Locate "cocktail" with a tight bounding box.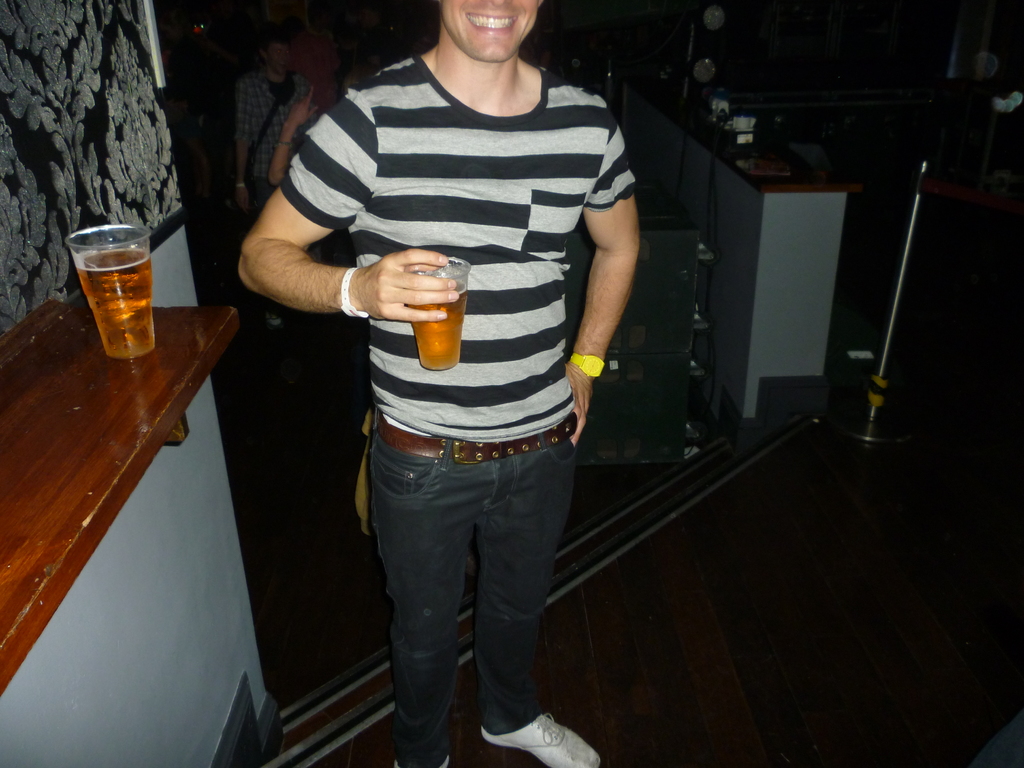
bbox(404, 252, 468, 372).
